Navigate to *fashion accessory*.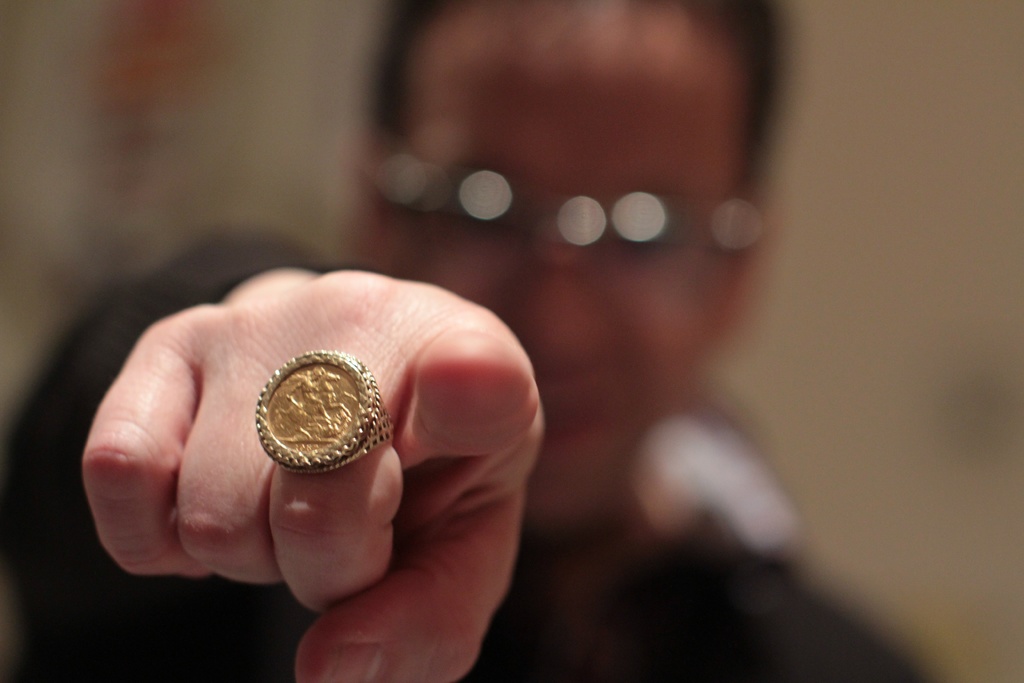
Navigation target: [left=362, top=150, right=775, bottom=276].
